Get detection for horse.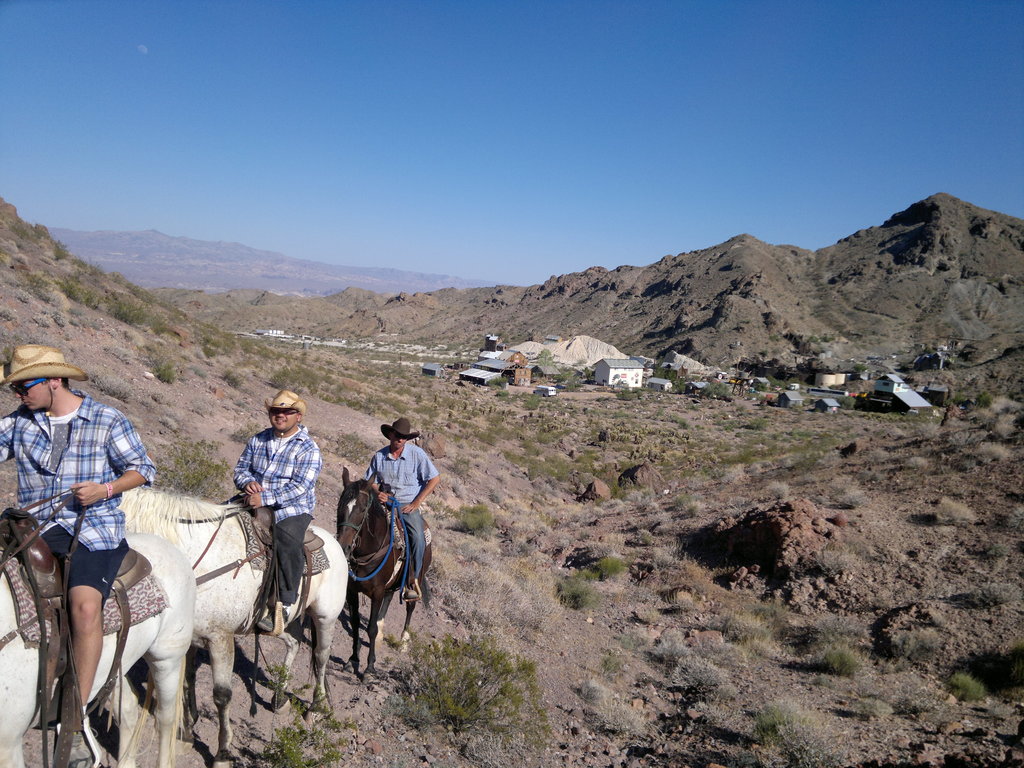
Detection: left=335, top=461, right=432, bottom=683.
